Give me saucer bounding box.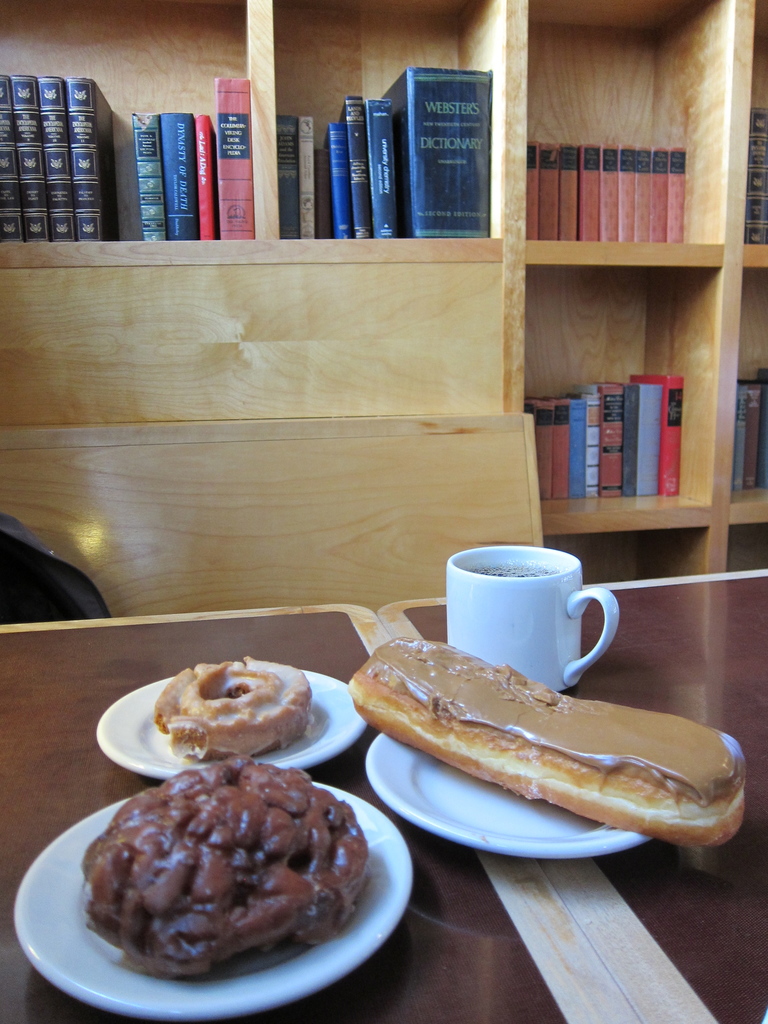
left=10, top=794, right=415, bottom=1021.
